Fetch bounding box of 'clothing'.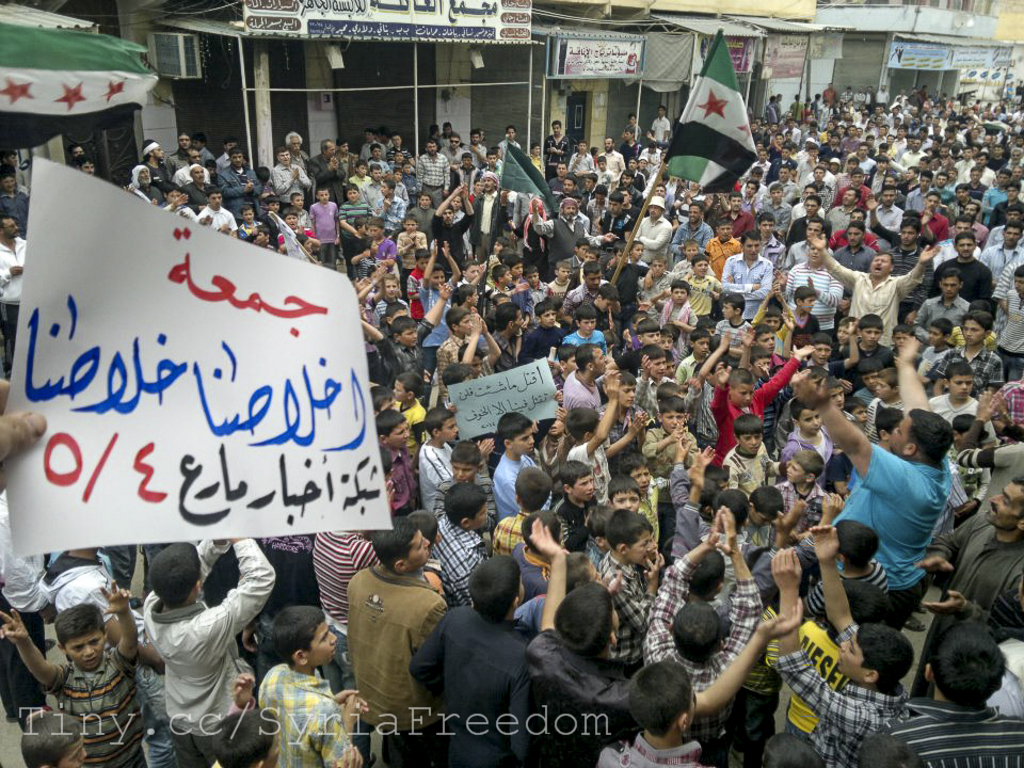
Bbox: (x1=987, y1=222, x2=1008, y2=245).
